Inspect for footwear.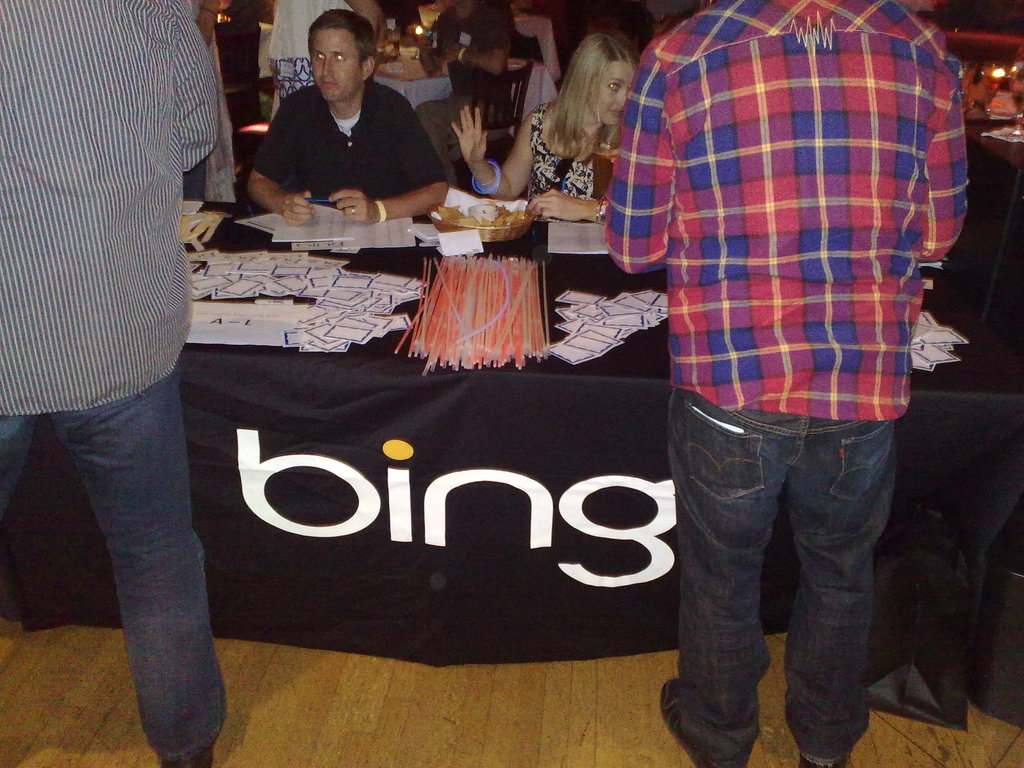
Inspection: 159:745:214:767.
